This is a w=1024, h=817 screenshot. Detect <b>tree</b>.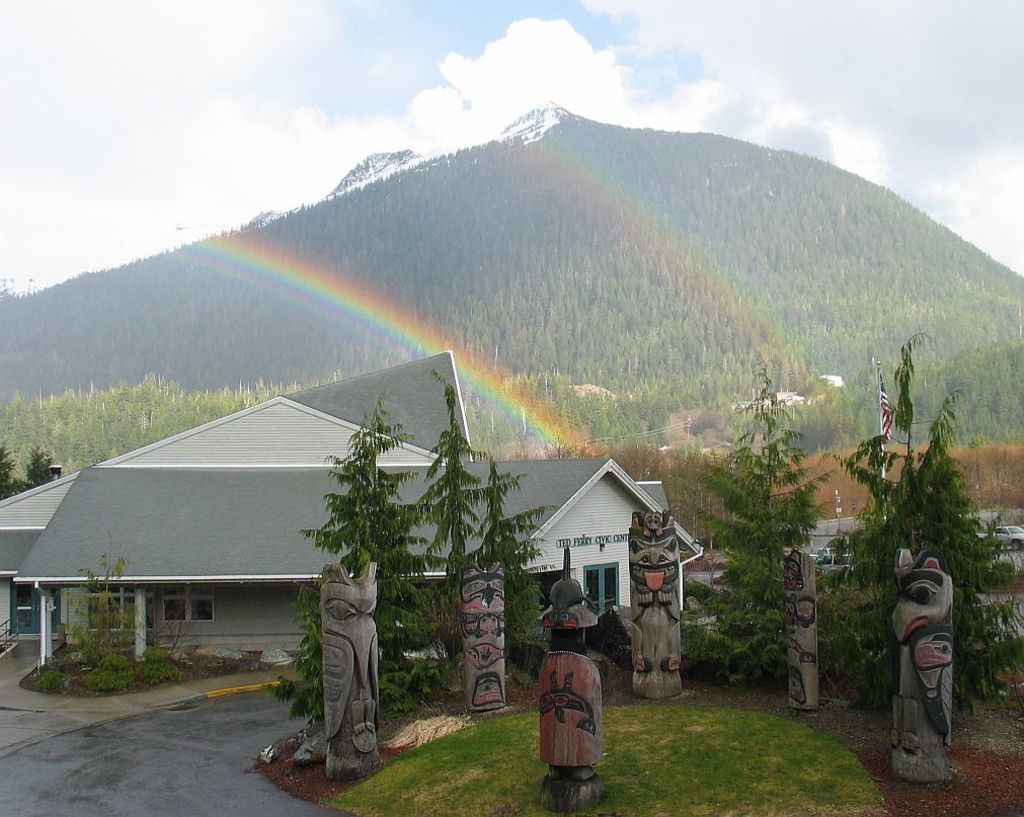
<bbox>810, 327, 1023, 703</bbox>.
